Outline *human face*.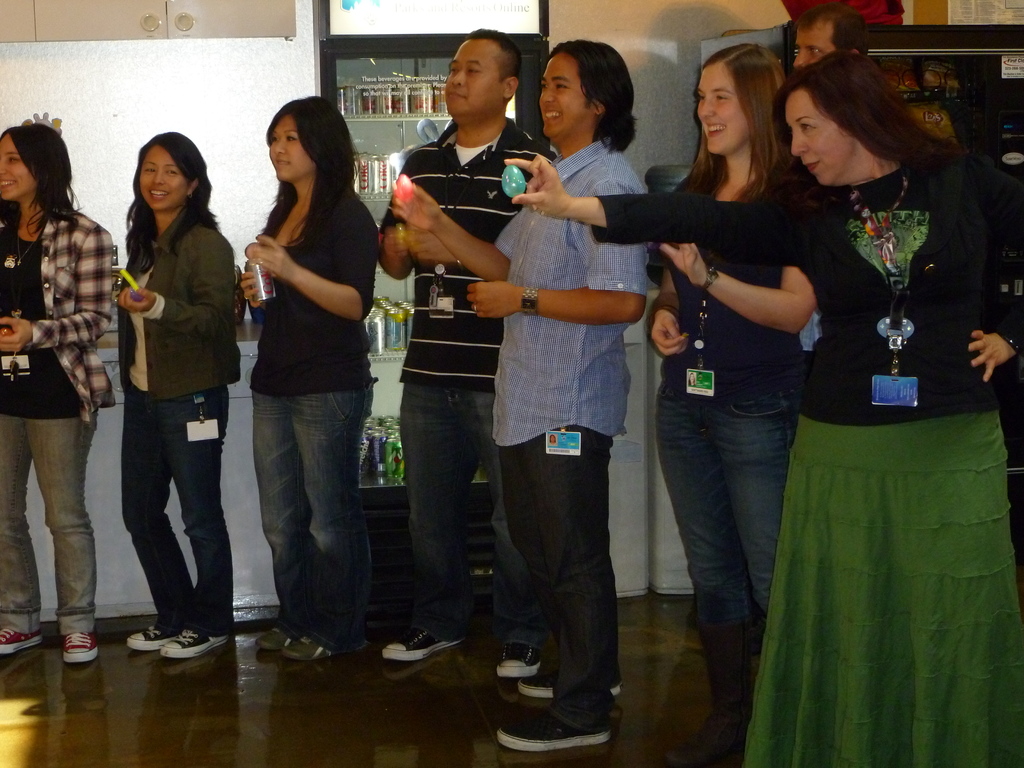
Outline: box=[785, 88, 856, 178].
